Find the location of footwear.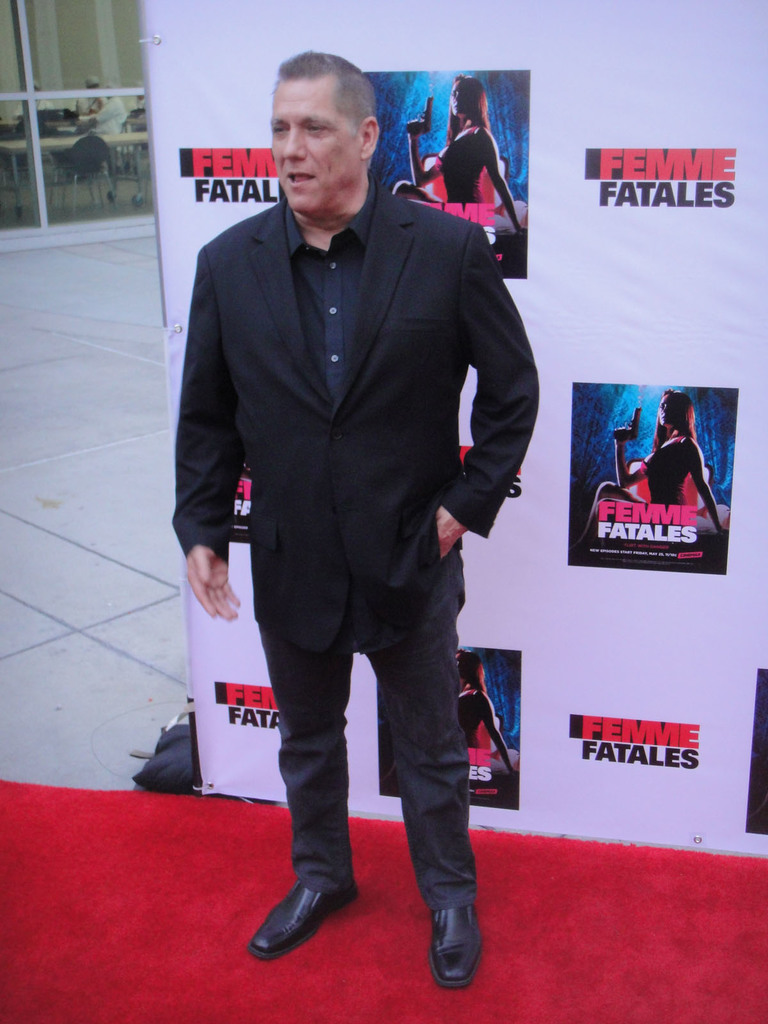
Location: <region>246, 883, 364, 963</region>.
